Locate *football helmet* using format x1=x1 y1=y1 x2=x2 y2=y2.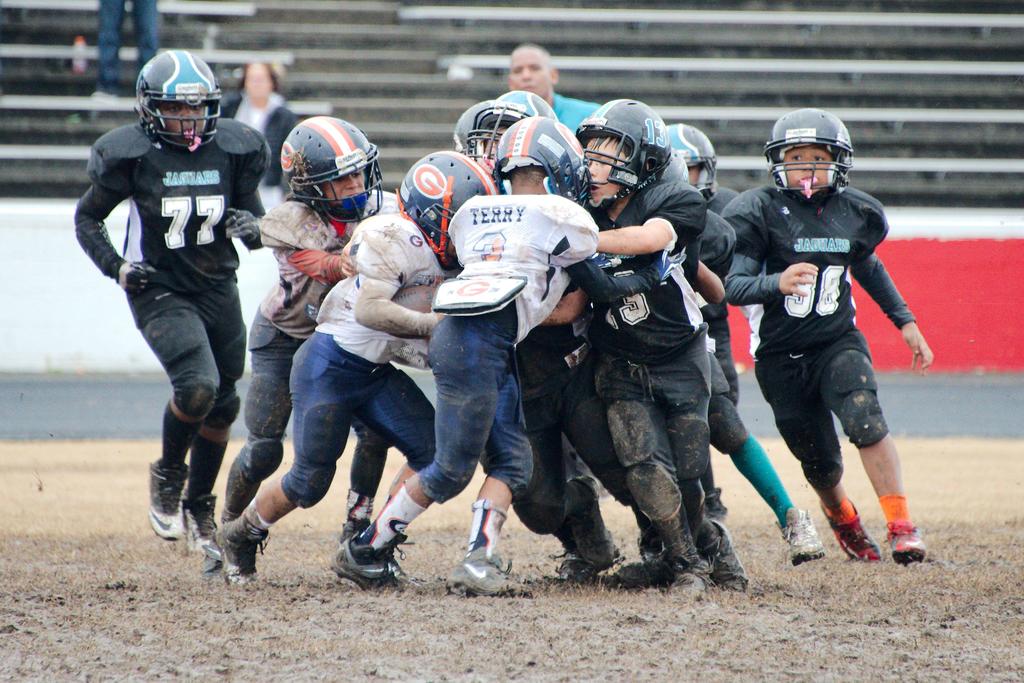
x1=488 y1=115 x2=598 y2=209.
